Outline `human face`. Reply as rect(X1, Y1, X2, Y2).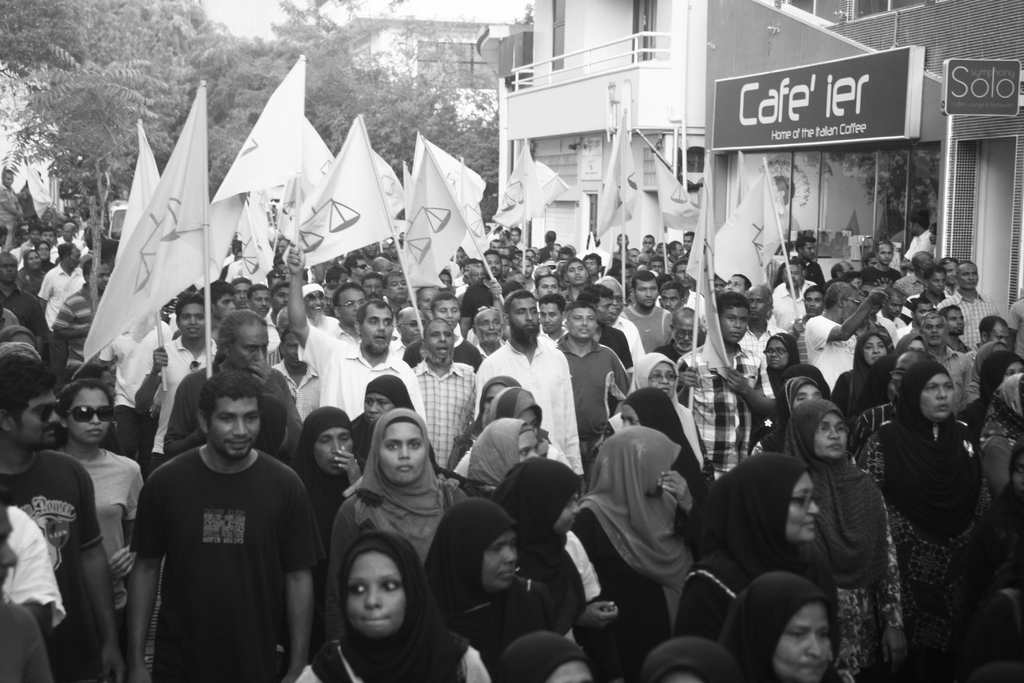
rect(989, 320, 1017, 347).
